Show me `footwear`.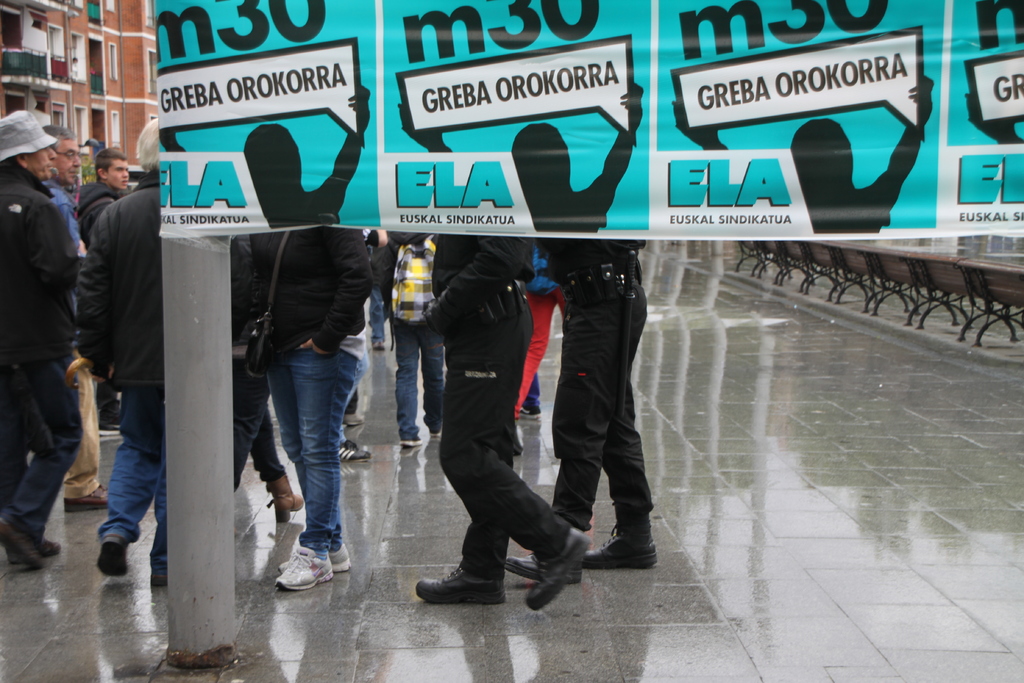
`footwear` is here: [508,550,584,582].
